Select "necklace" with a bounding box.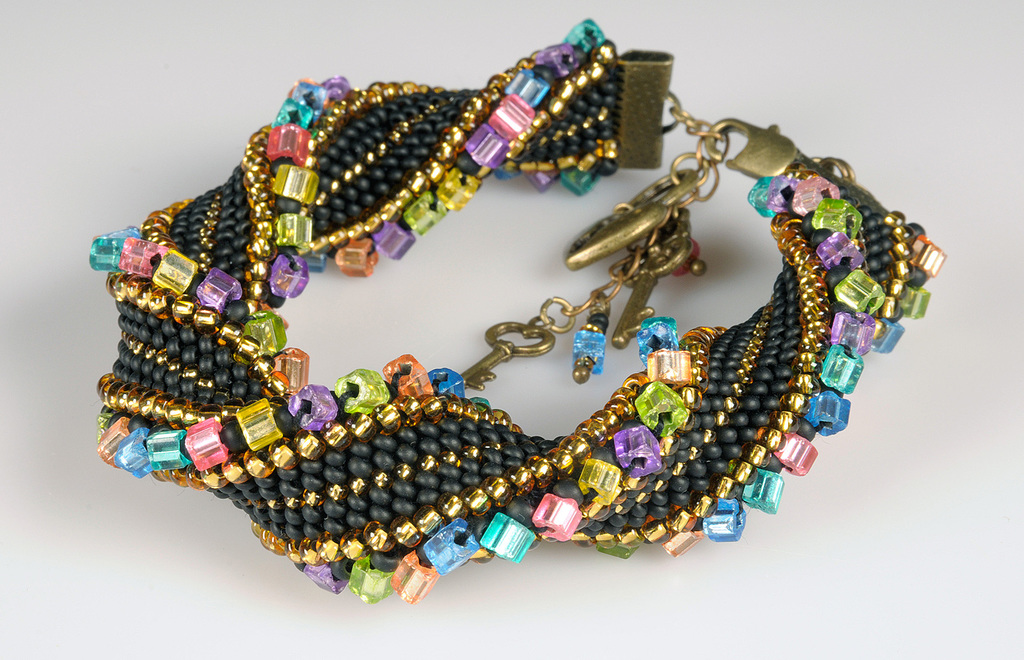
select_region(84, 81, 943, 611).
